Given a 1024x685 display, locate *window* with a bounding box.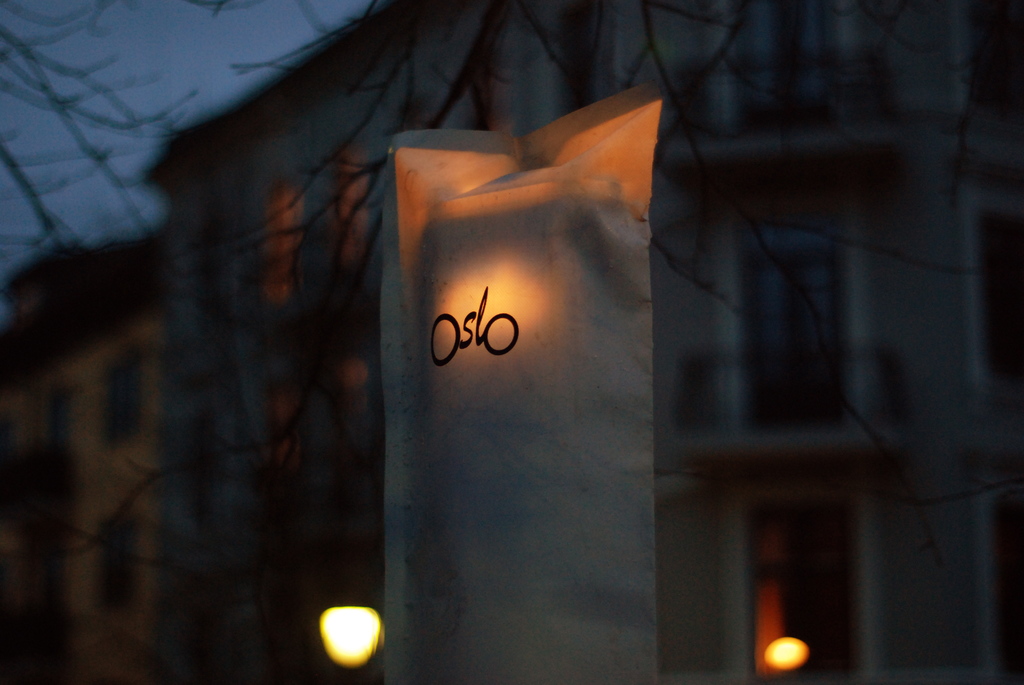
Located: select_region(268, 379, 298, 481).
